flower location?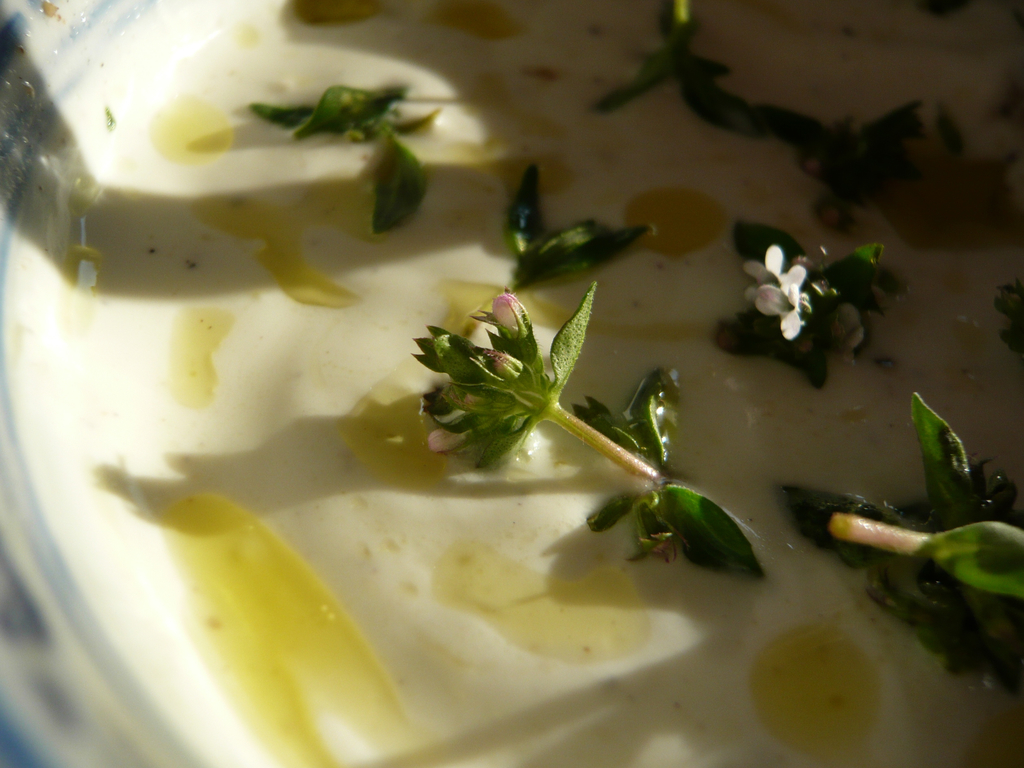
x1=737, y1=230, x2=828, y2=348
